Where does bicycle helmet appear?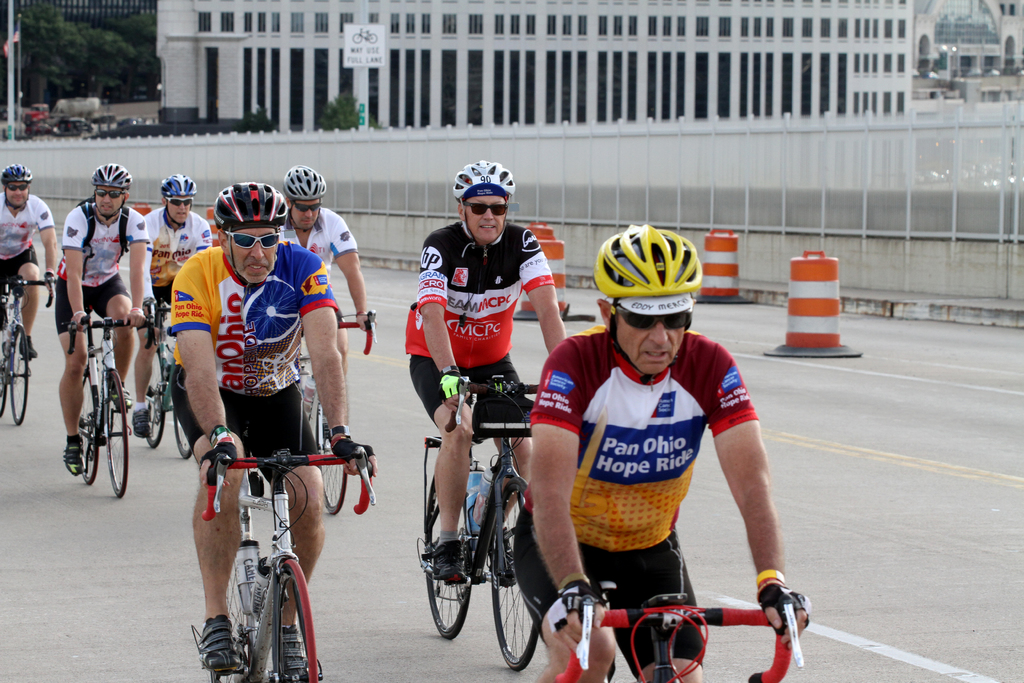
Appears at bbox=(93, 163, 128, 184).
